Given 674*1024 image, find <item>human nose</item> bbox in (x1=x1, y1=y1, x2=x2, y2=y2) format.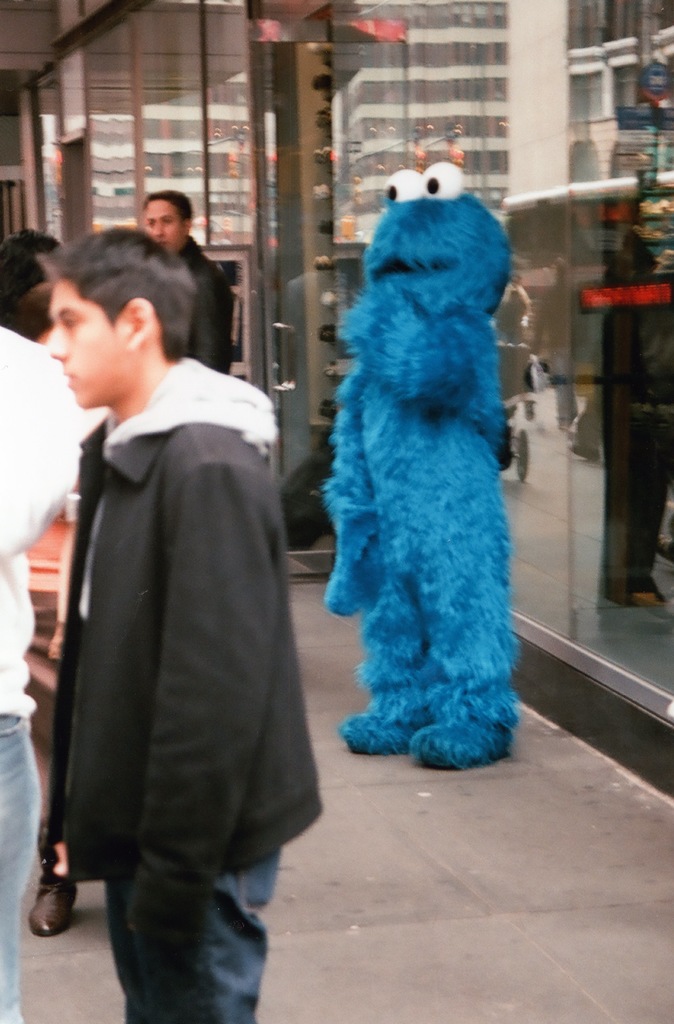
(x1=50, y1=326, x2=65, y2=356).
